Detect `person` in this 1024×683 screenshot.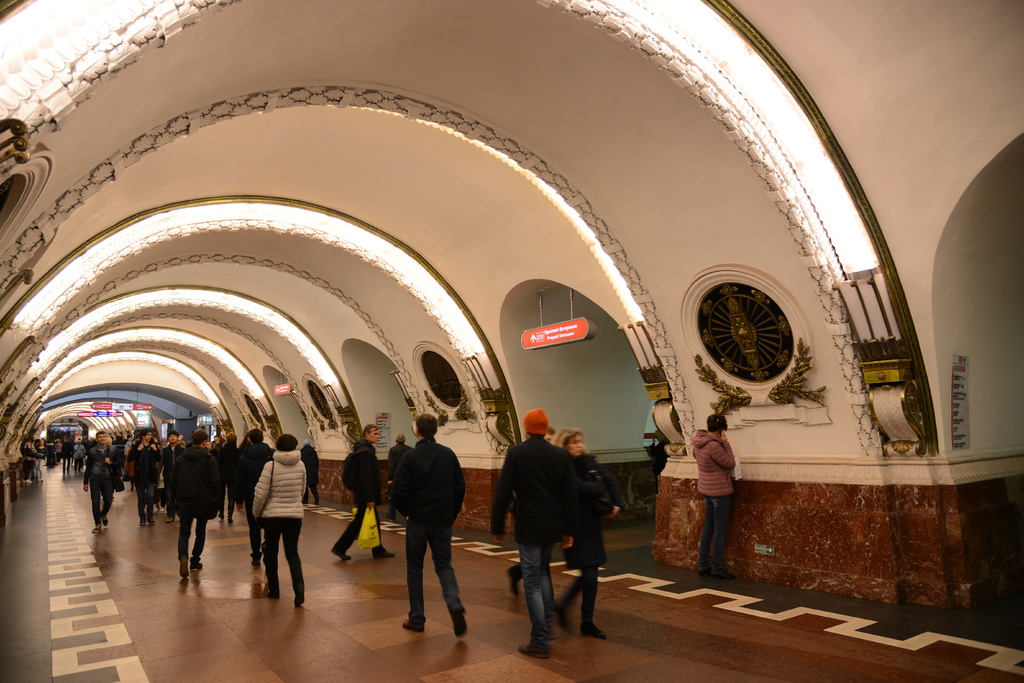
Detection: left=684, top=411, right=737, bottom=575.
